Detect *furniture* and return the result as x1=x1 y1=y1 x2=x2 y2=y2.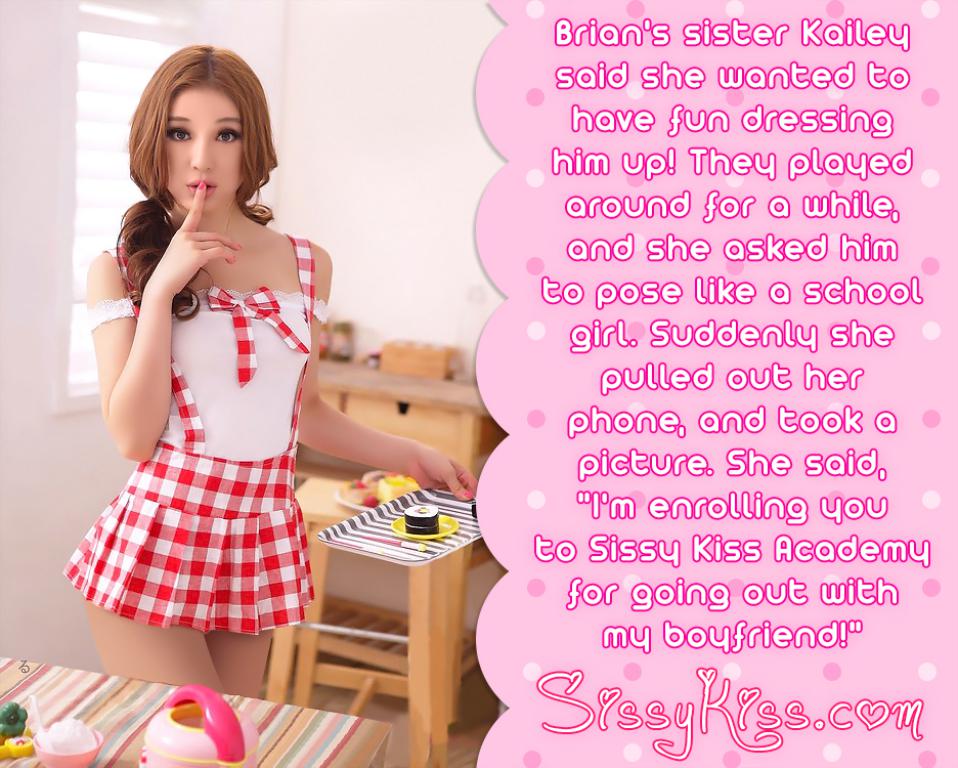
x1=0 y1=656 x2=388 y2=764.
